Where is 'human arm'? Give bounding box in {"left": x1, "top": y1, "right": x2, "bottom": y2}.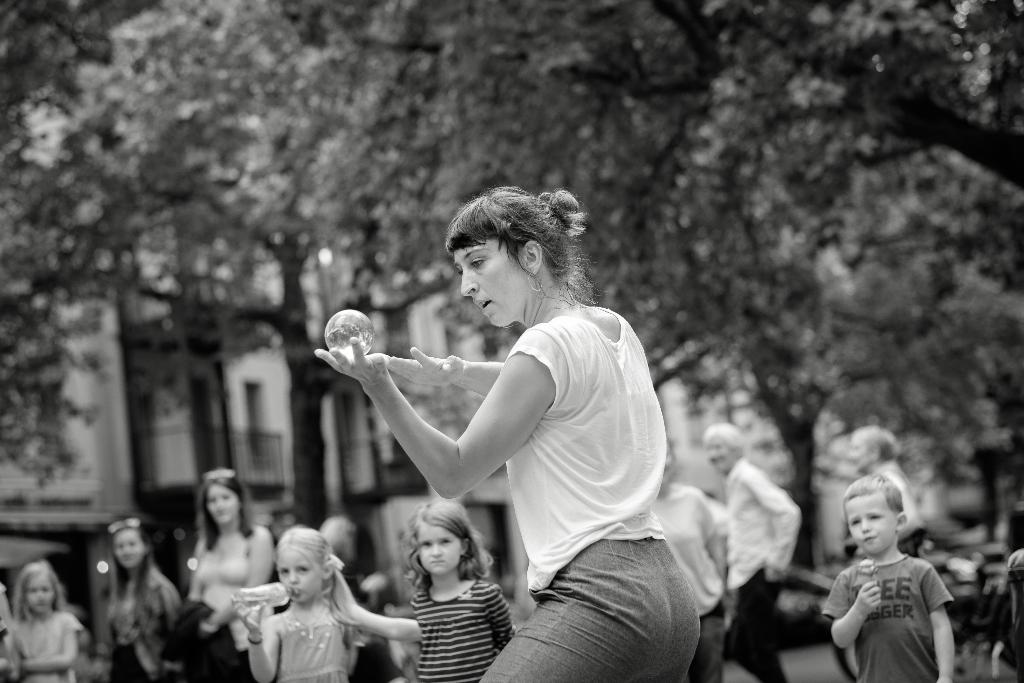
{"left": 182, "top": 547, "right": 221, "bottom": 636}.
